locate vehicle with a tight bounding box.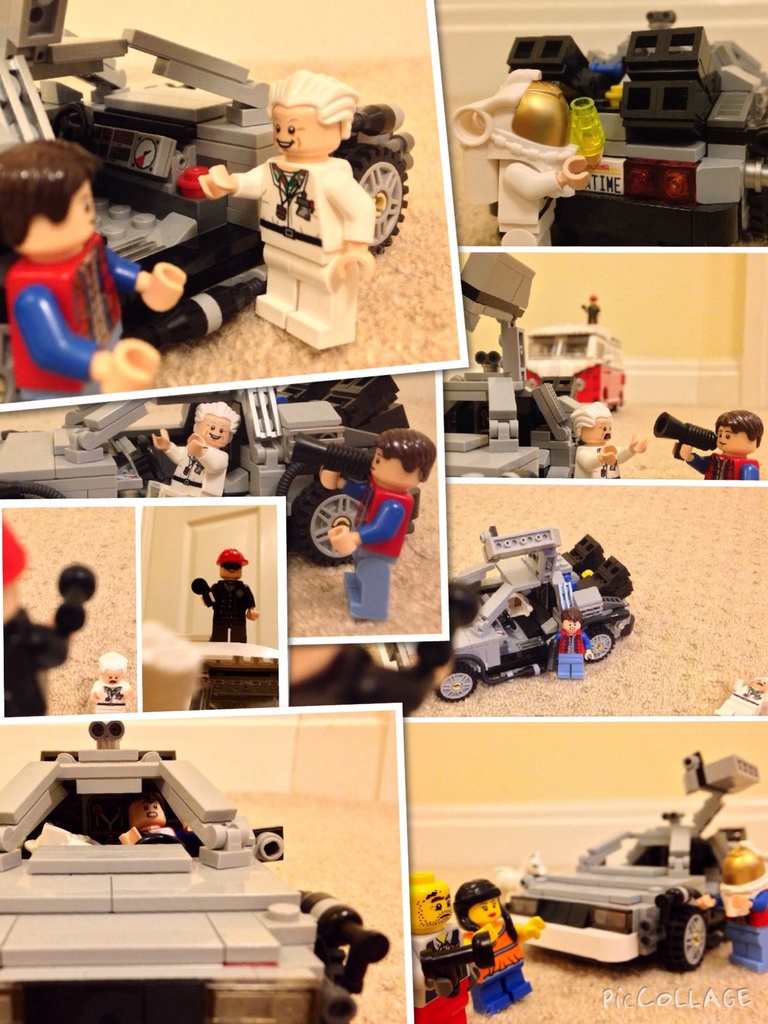
<region>458, 247, 586, 483</region>.
